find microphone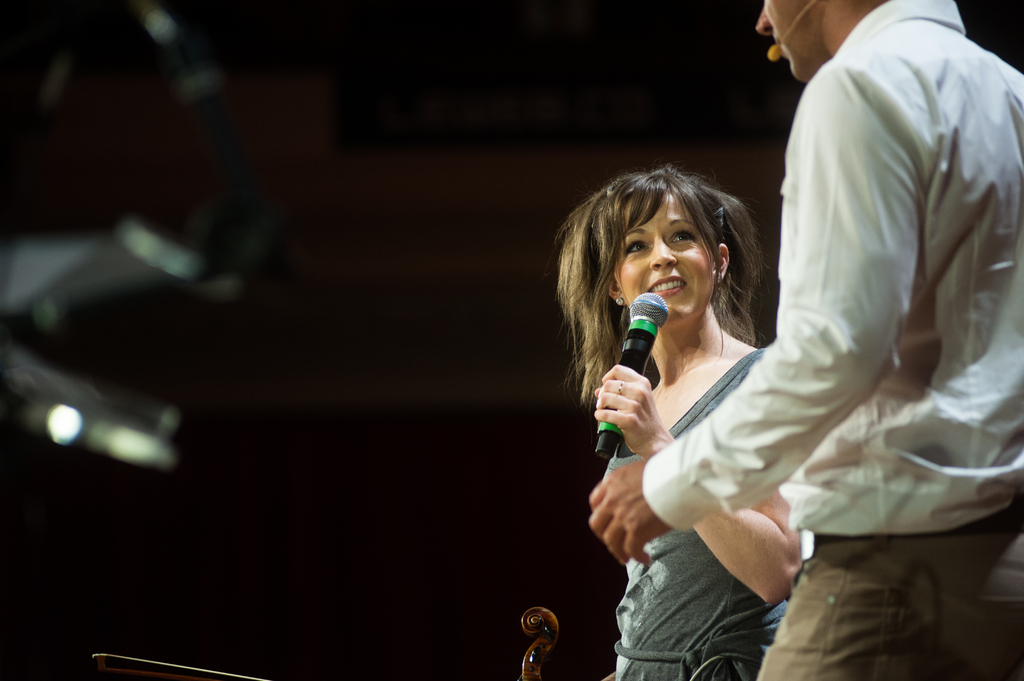
box(594, 293, 678, 460)
